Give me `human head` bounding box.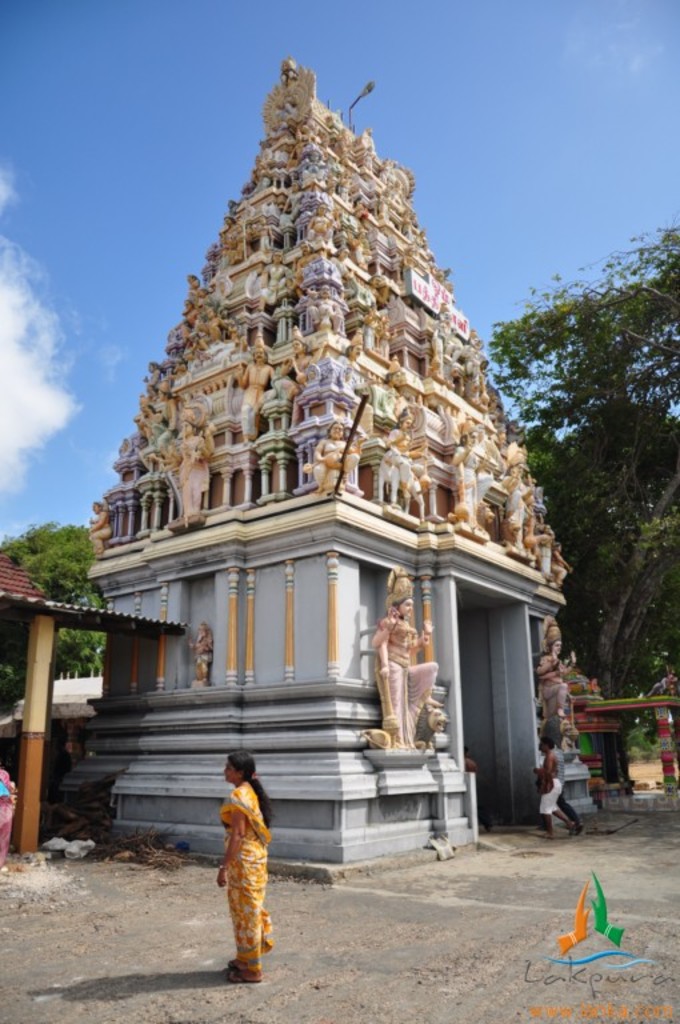
Rect(180, 301, 193, 313).
